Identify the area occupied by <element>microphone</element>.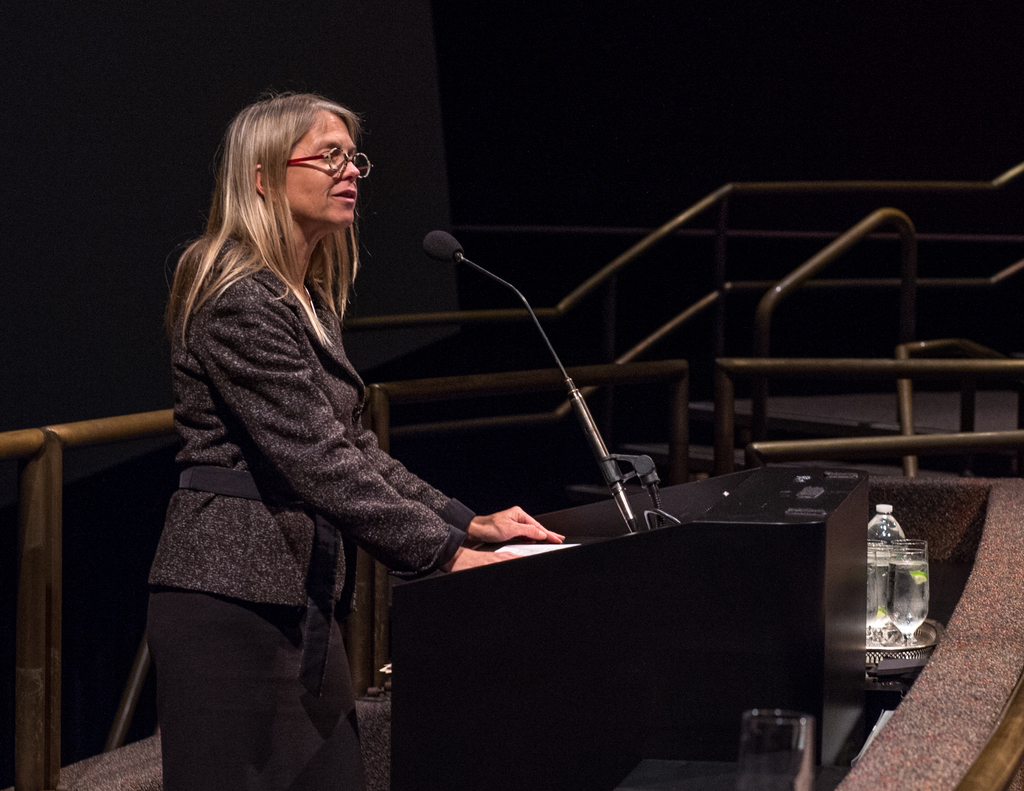
Area: rect(426, 229, 641, 536).
